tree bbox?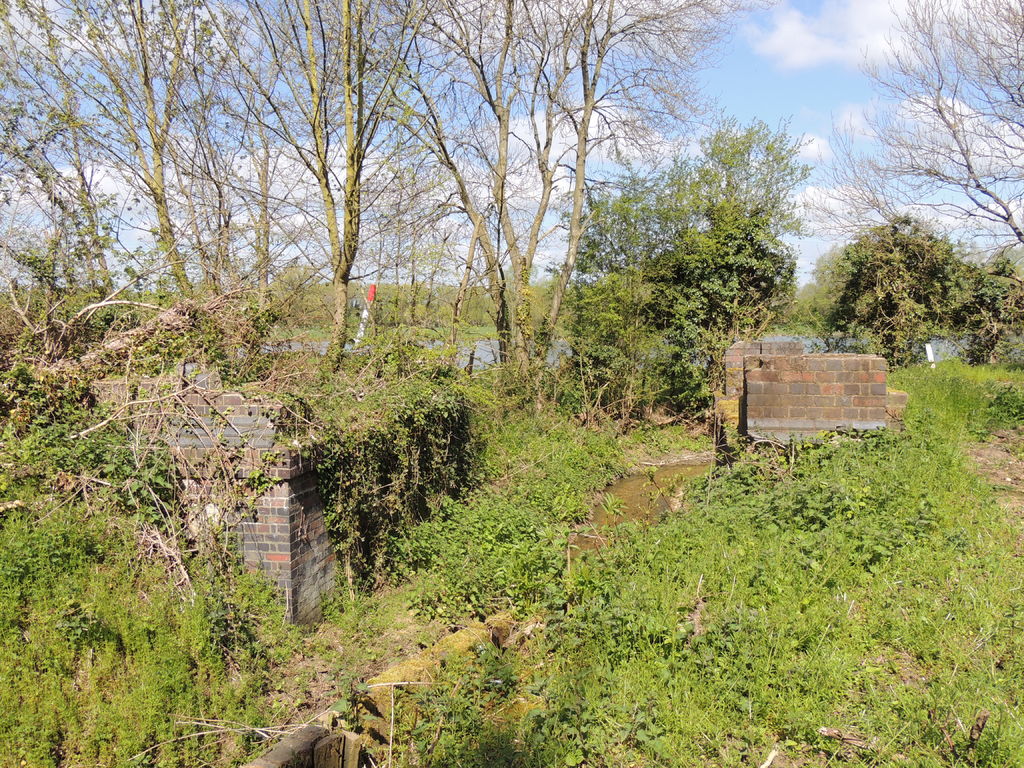
[x1=196, y1=0, x2=445, y2=373]
